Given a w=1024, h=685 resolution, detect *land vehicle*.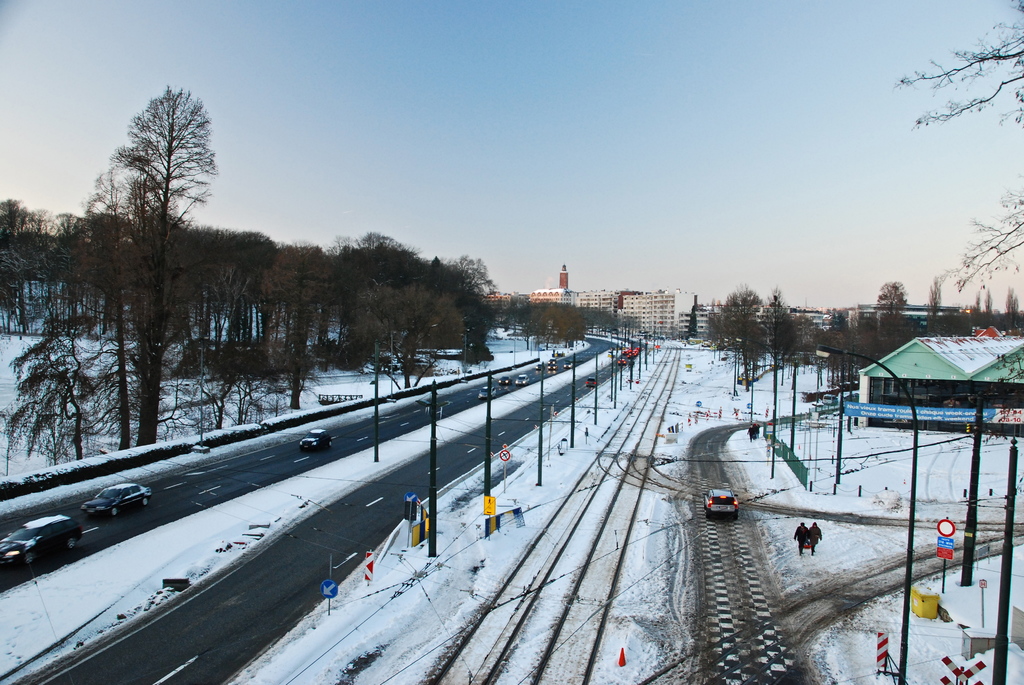
621 345 640 359.
